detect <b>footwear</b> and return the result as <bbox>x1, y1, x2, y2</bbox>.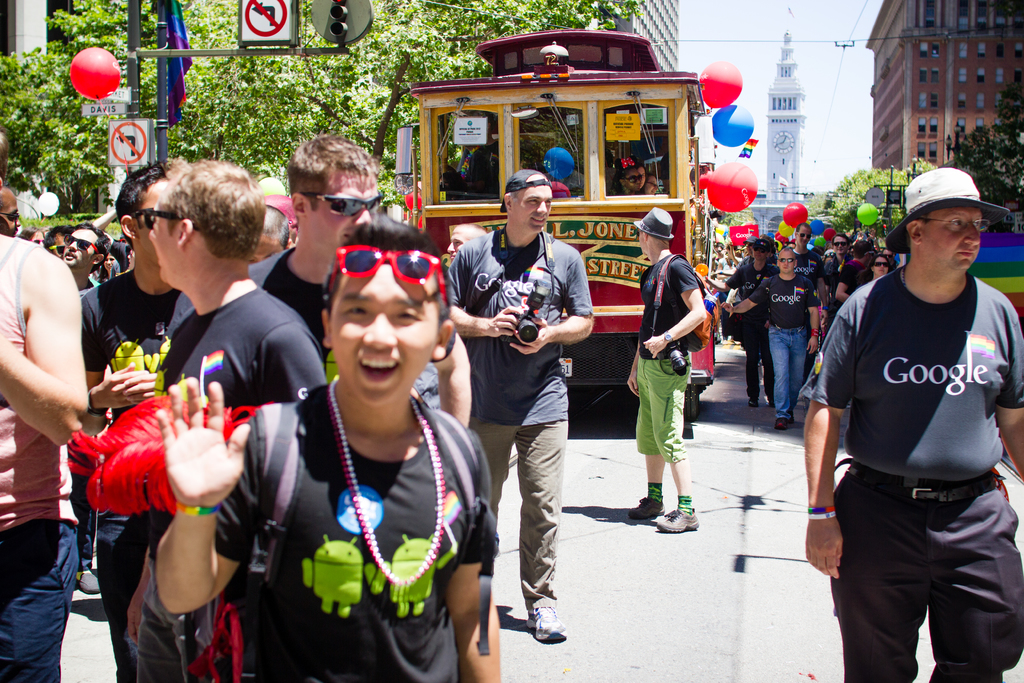
<bbox>746, 390, 758, 404</bbox>.
